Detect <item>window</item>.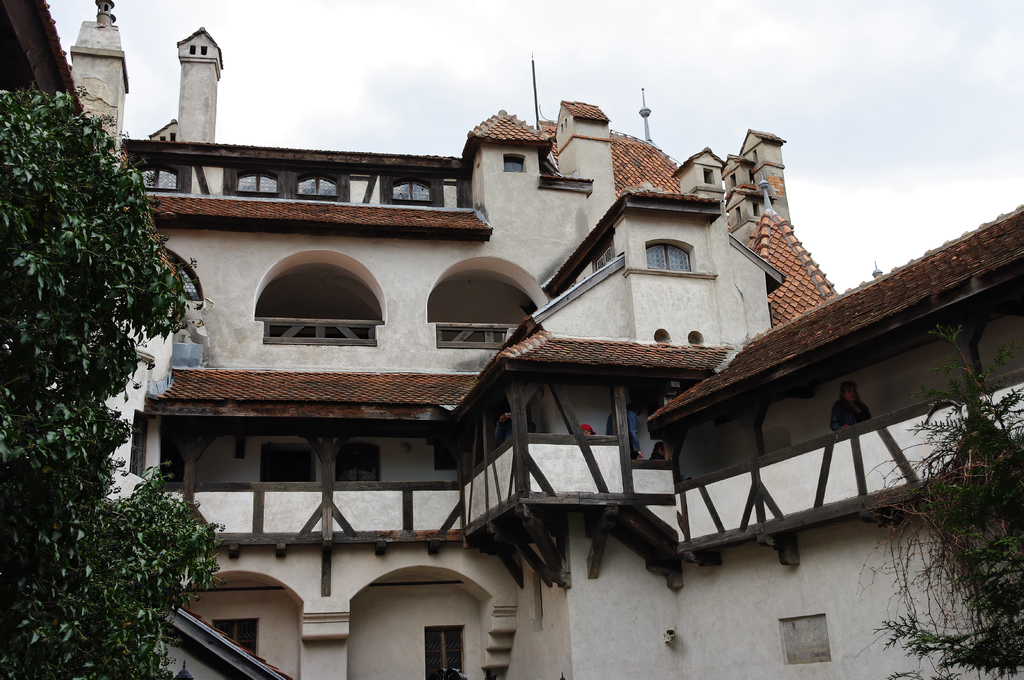
Detected at crop(211, 614, 266, 678).
